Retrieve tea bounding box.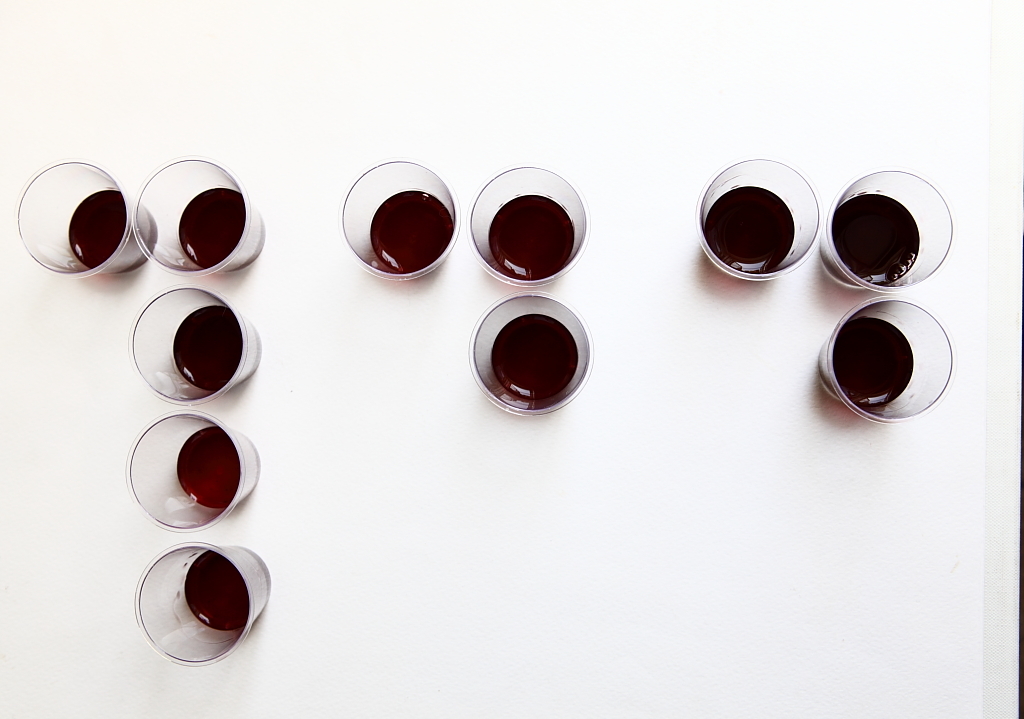
Bounding box: [left=480, top=311, right=581, bottom=402].
